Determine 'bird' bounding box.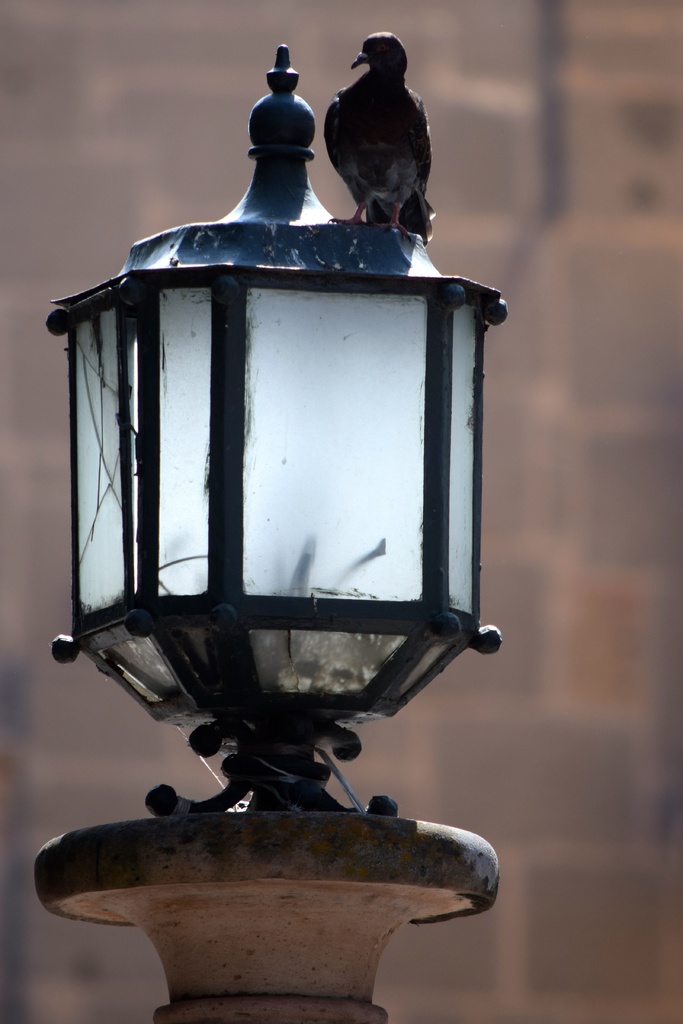
Determined: <box>317,23,434,235</box>.
